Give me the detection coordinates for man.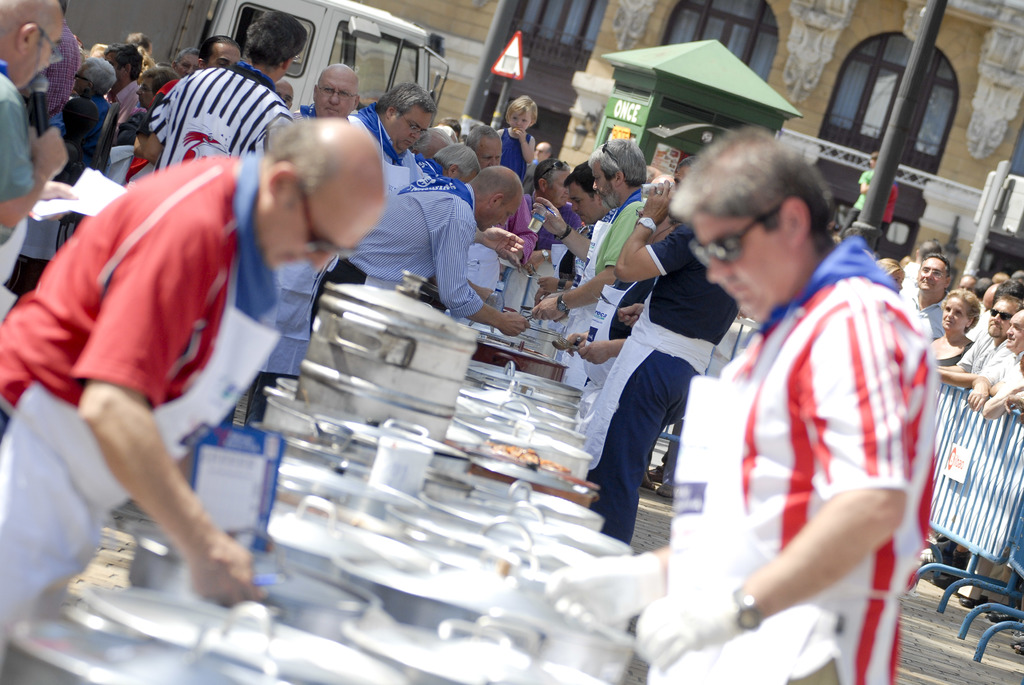
x1=143, y1=10, x2=307, y2=169.
